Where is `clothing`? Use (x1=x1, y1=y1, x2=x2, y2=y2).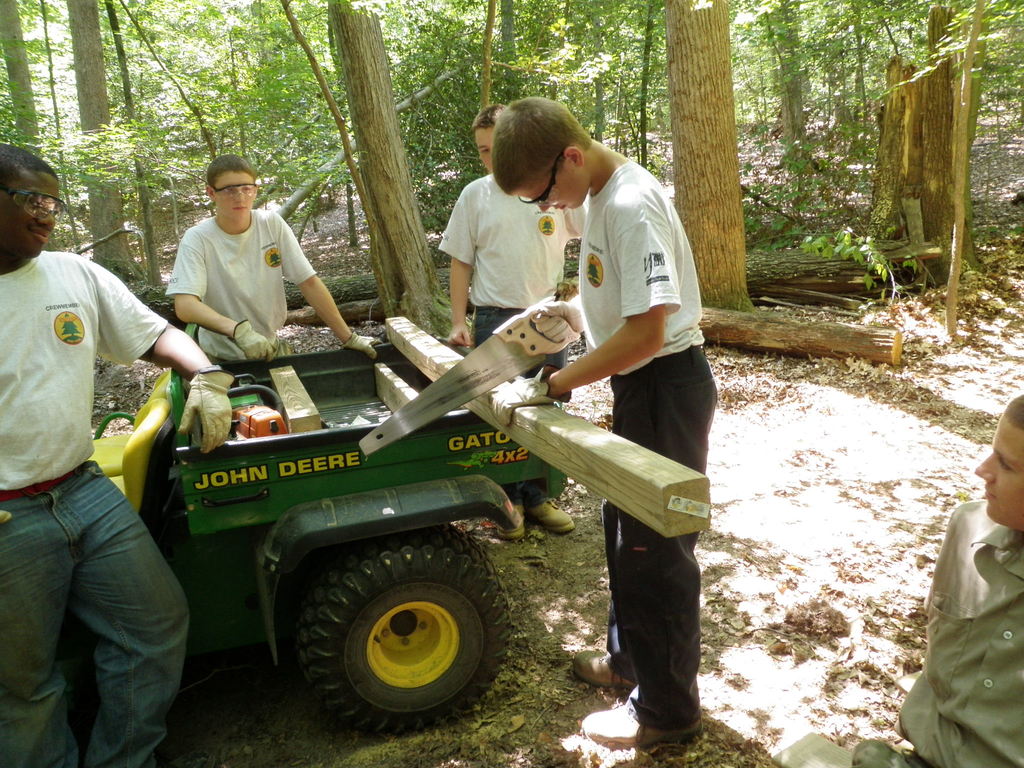
(x1=895, y1=495, x2=1023, y2=767).
